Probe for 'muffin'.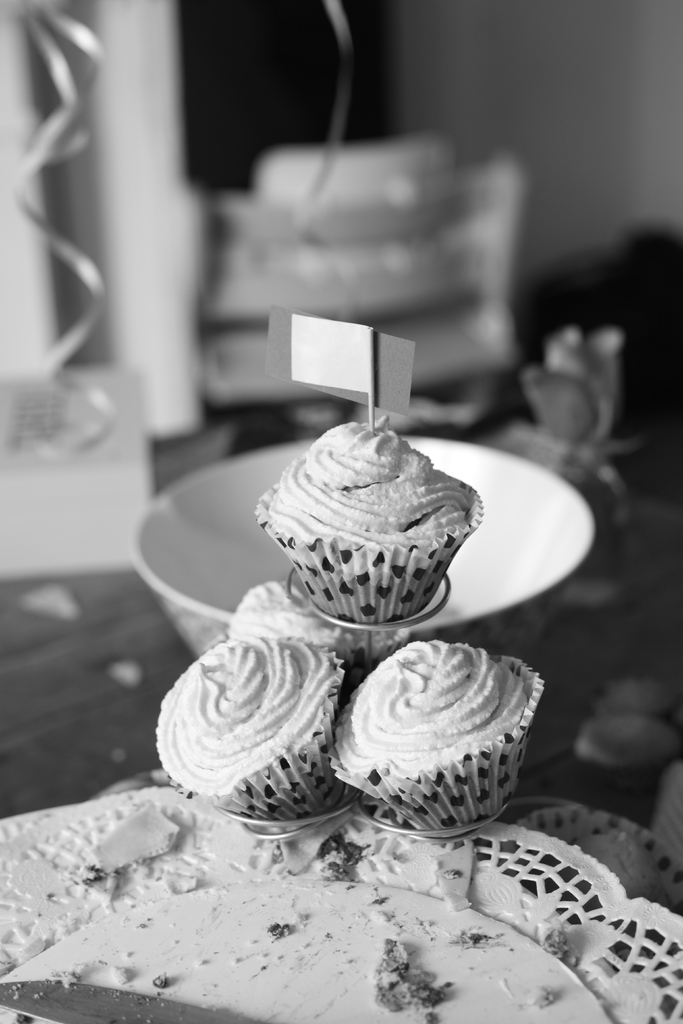
Probe result: <bbox>153, 630, 346, 817</bbox>.
